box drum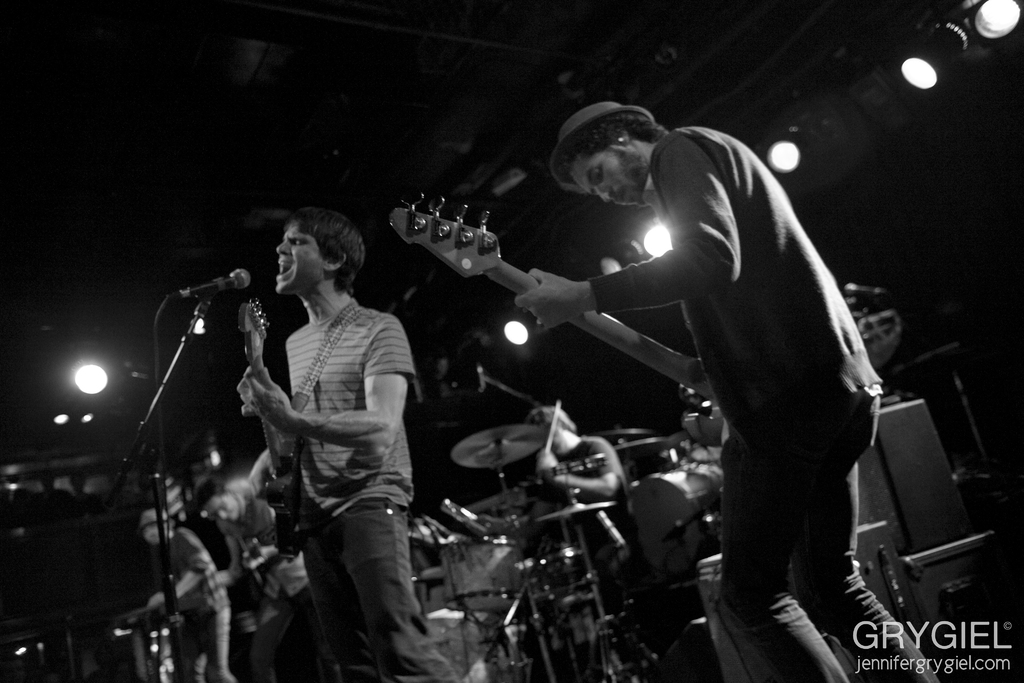
box=[434, 538, 531, 617]
